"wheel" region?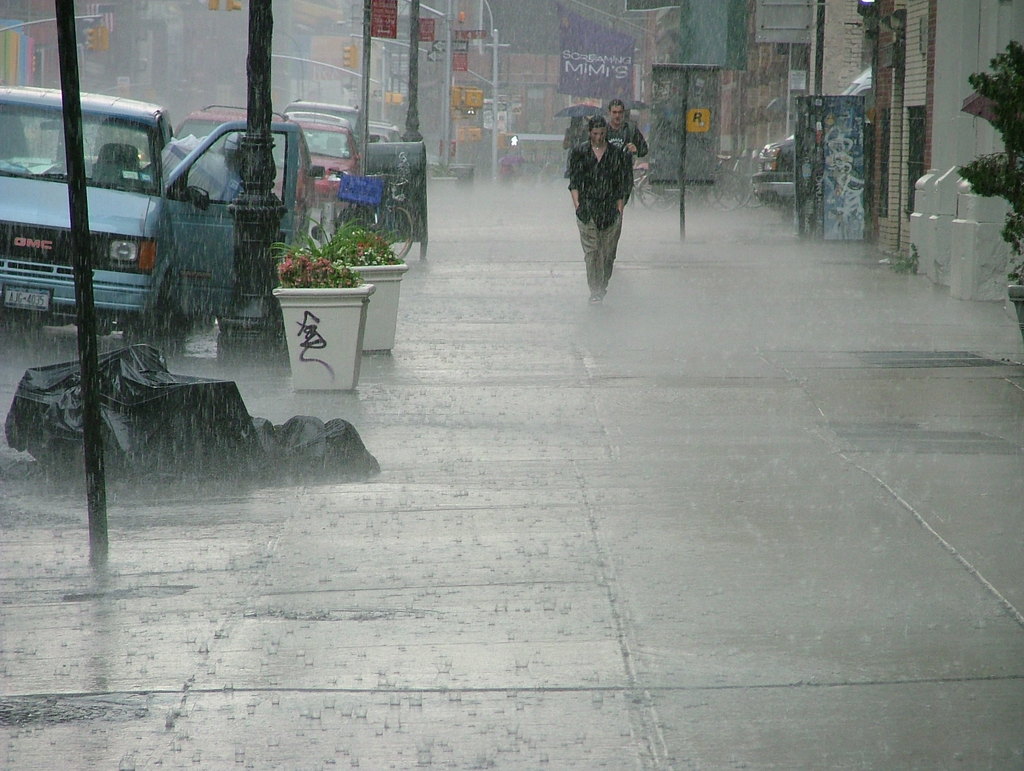
<bbox>708, 167, 748, 209</bbox>
